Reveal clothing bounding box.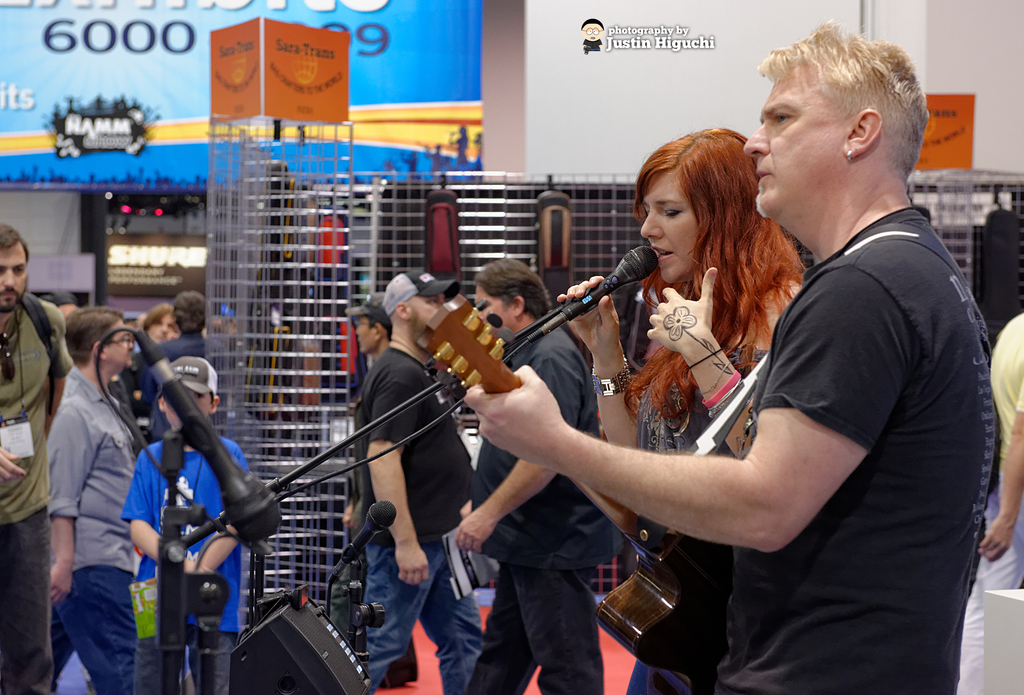
Revealed: bbox=[743, 204, 995, 694].
